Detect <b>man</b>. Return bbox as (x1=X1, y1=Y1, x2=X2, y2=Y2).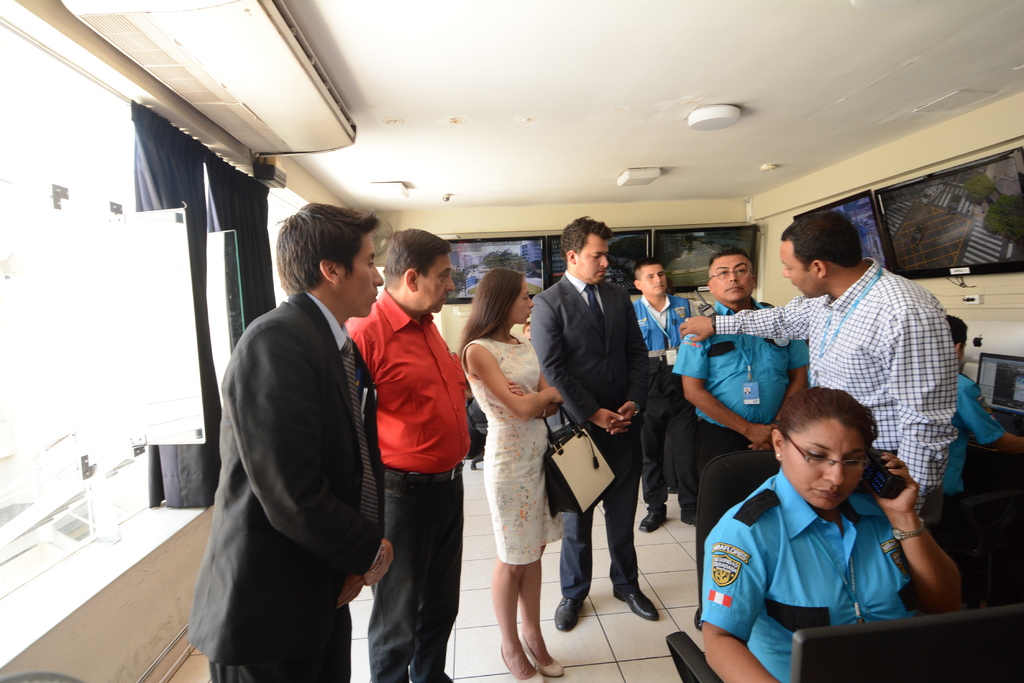
(x1=680, y1=206, x2=959, y2=521).
